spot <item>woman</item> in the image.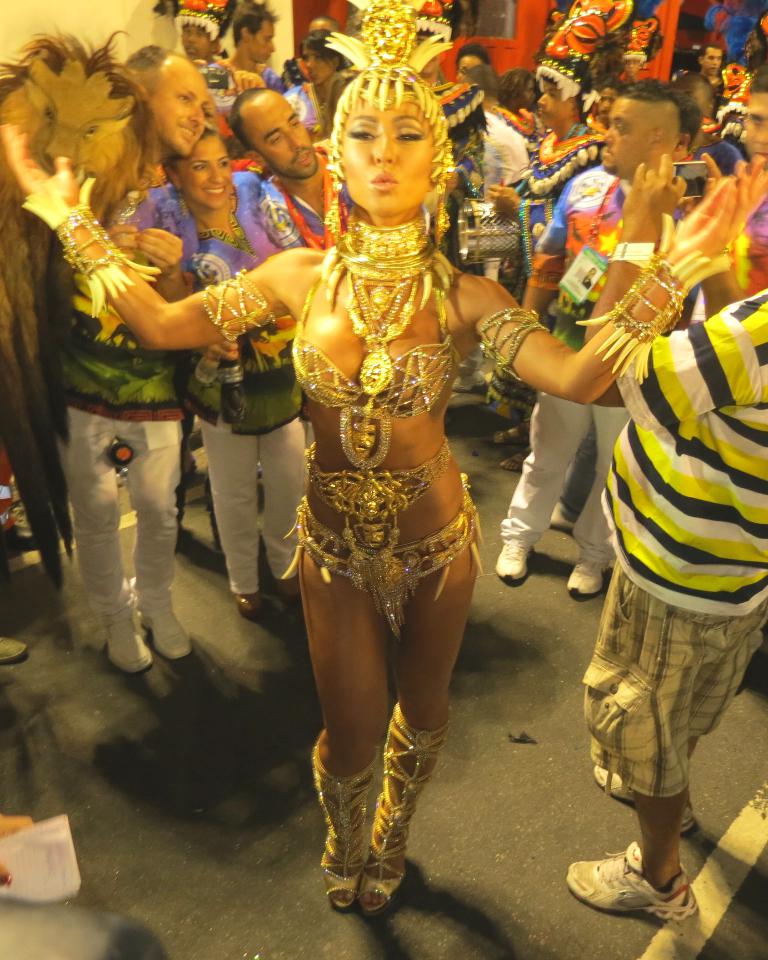
<item>woman</item> found at Rect(111, 133, 311, 604).
